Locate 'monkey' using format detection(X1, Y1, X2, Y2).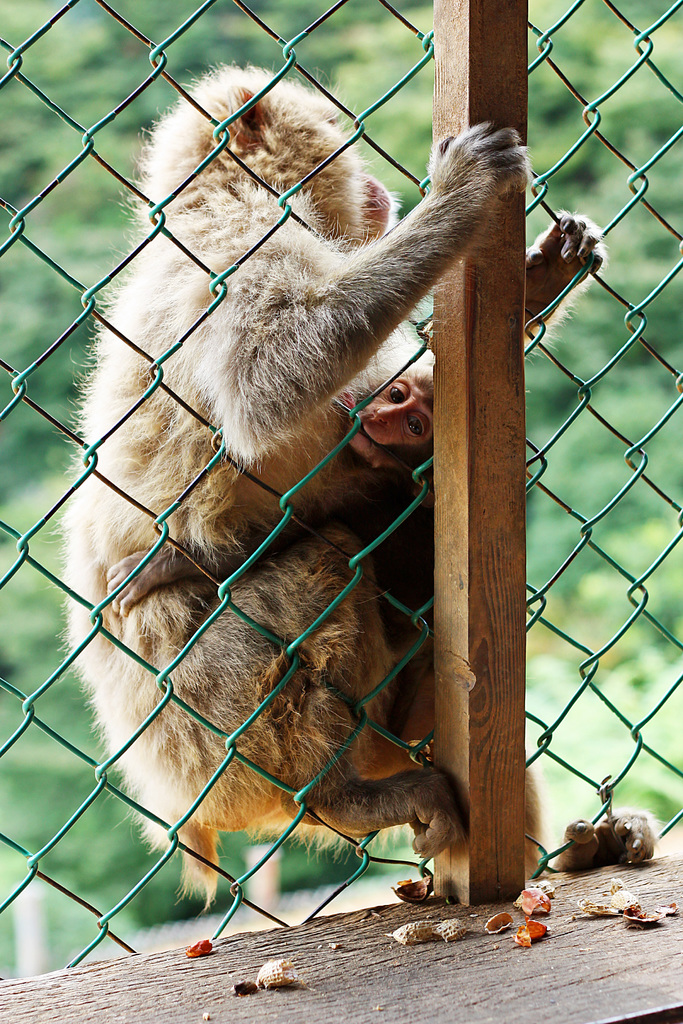
detection(104, 351, 439, 729).
